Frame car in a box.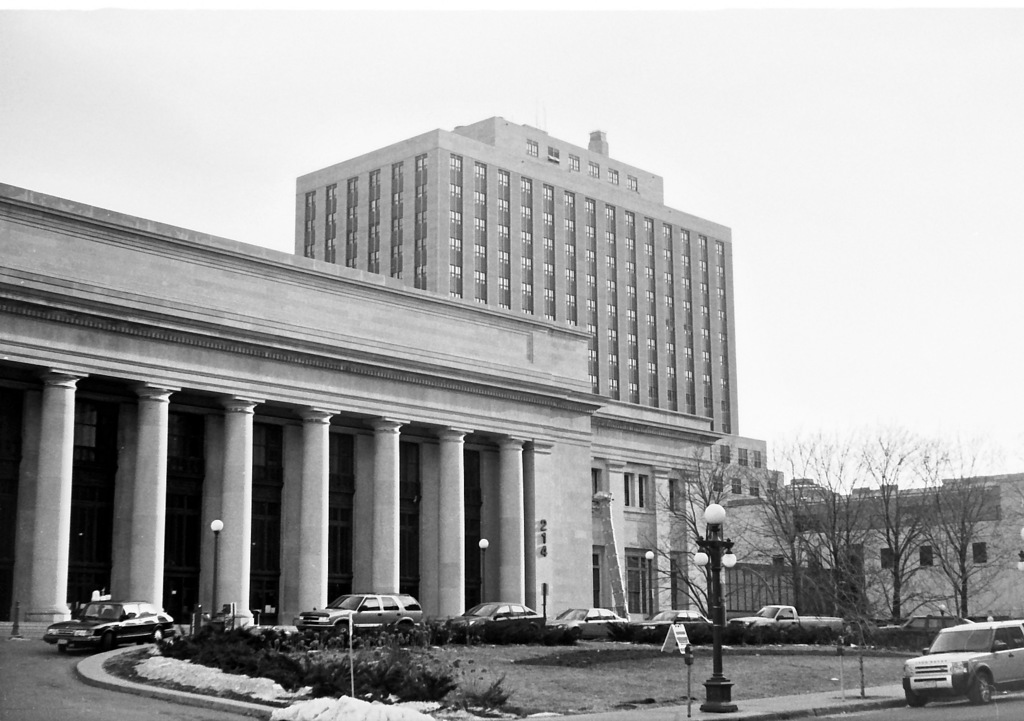
bbox=[44, 599, 174, 645].
